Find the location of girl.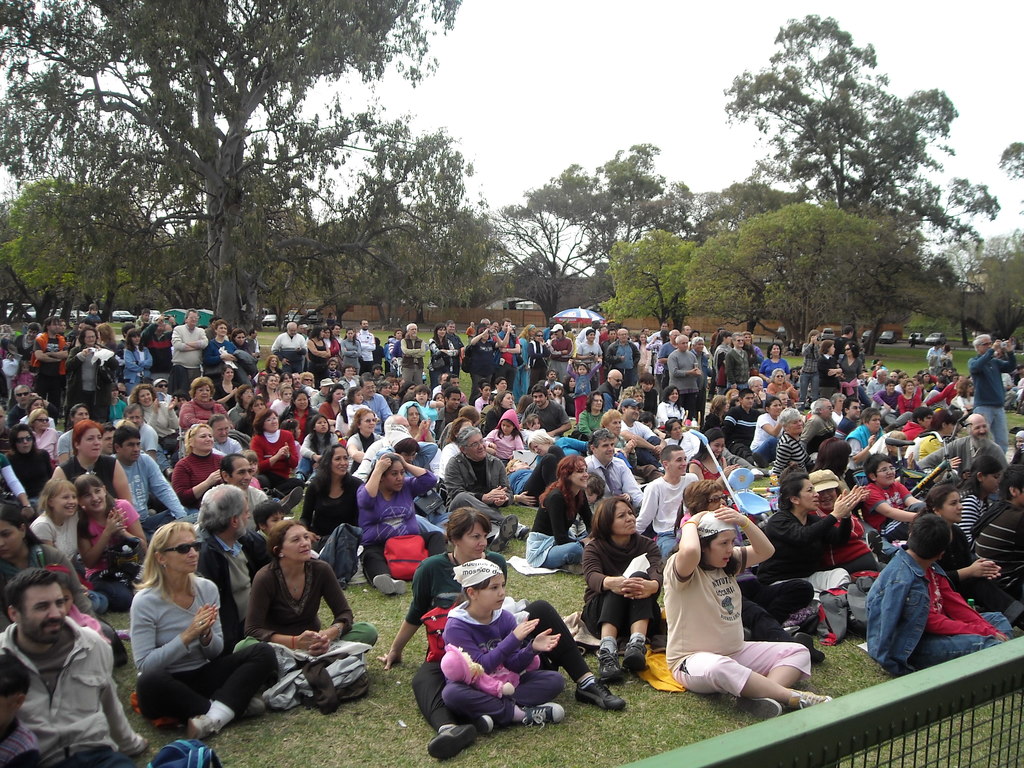
Location: (32, 407, 68, 452).
